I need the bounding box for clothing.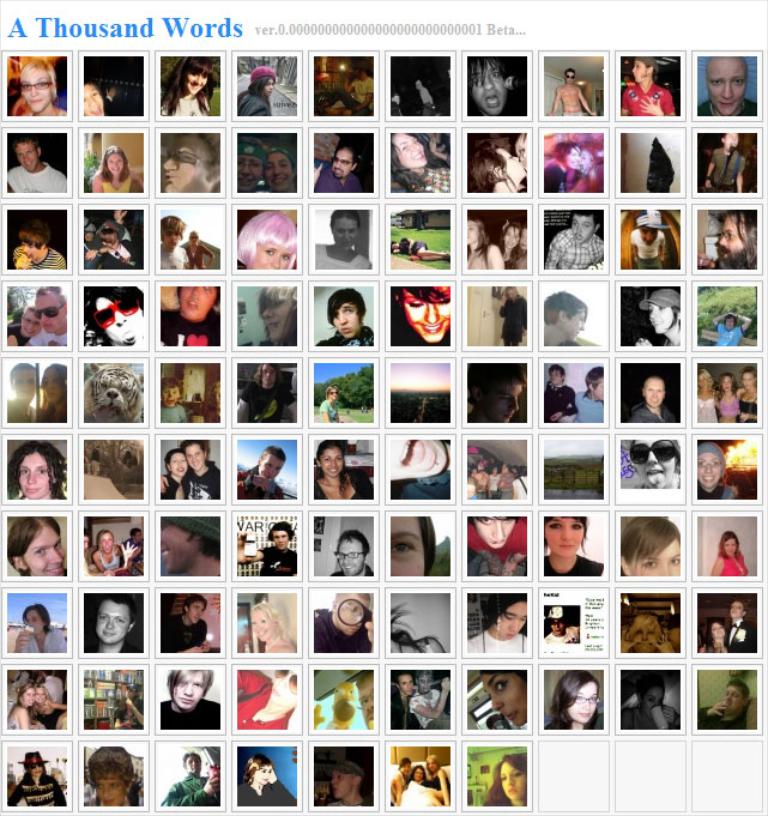
Here it is: bbox(497, 296, 531, 344).
